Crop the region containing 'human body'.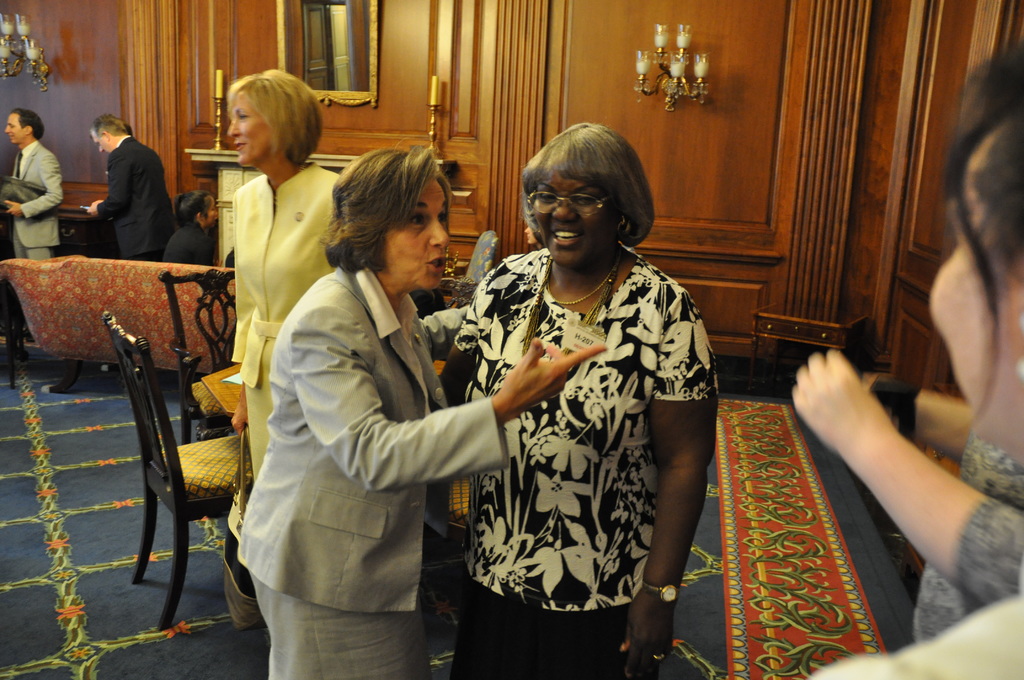
Crop region: [161, 216, 222, 270].
